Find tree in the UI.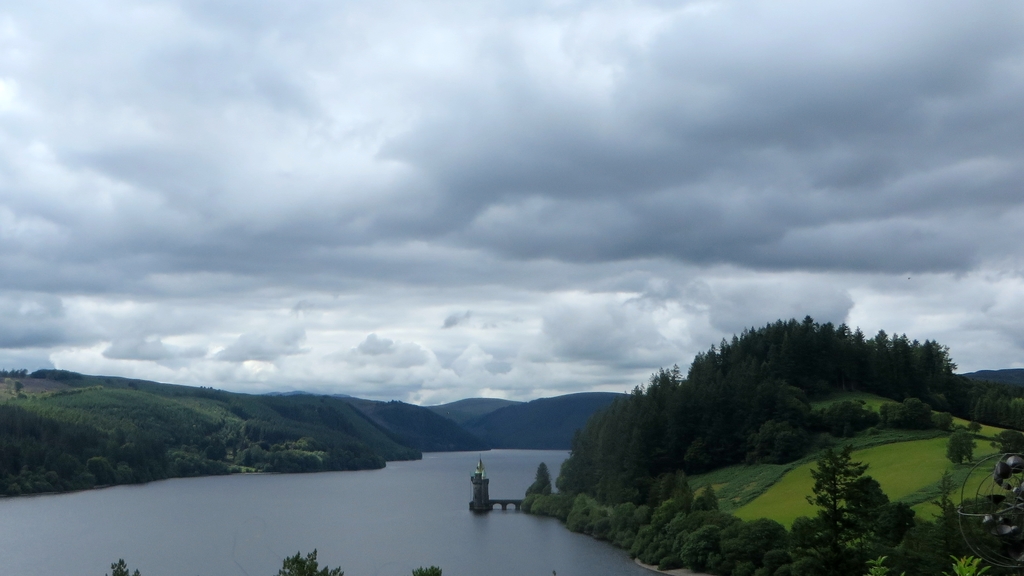
UI element at Rect(535, 460, 552, 488).
